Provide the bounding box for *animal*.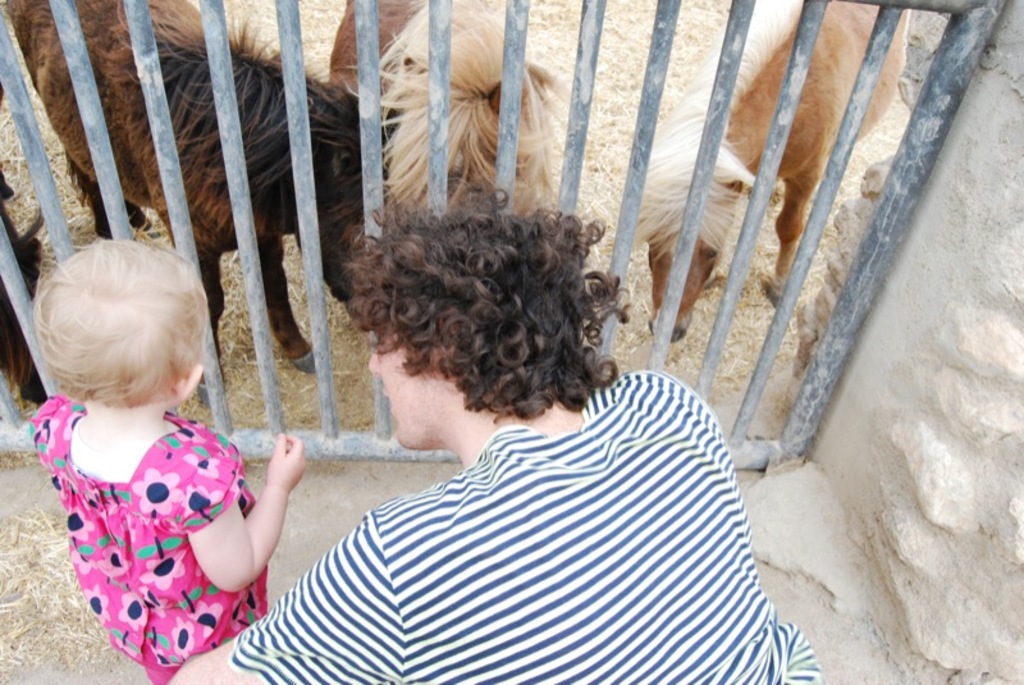
[325, 0, 584, 228].
